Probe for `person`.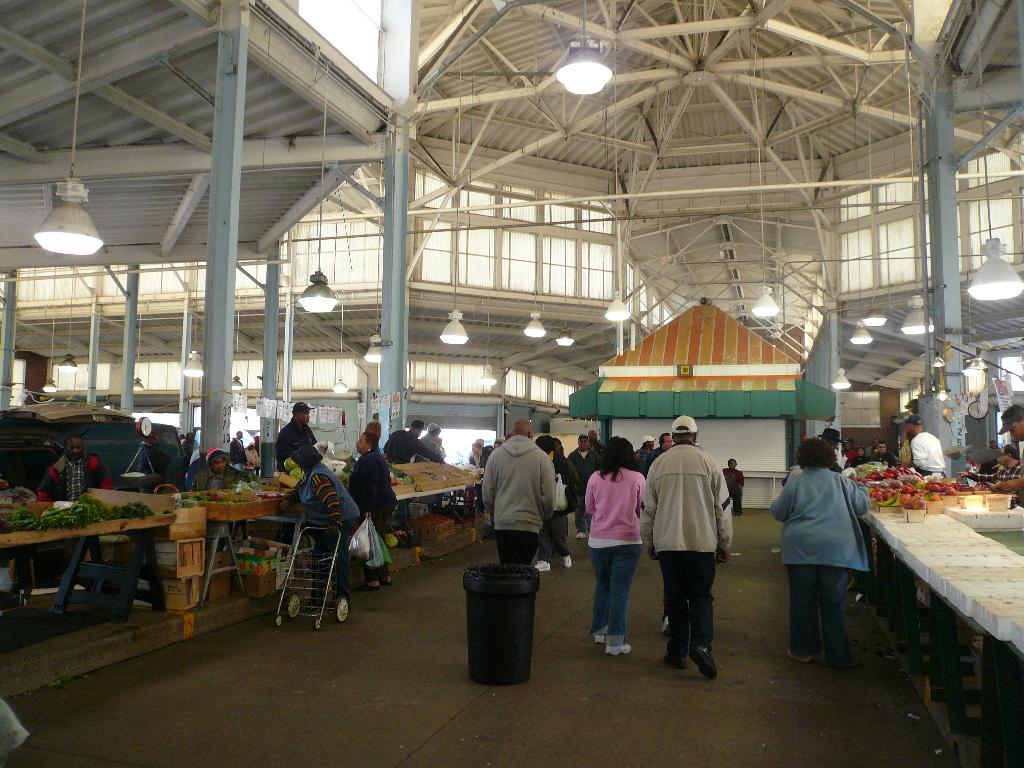
Probe result: left=234, top=430, right=250, bottom=470.
